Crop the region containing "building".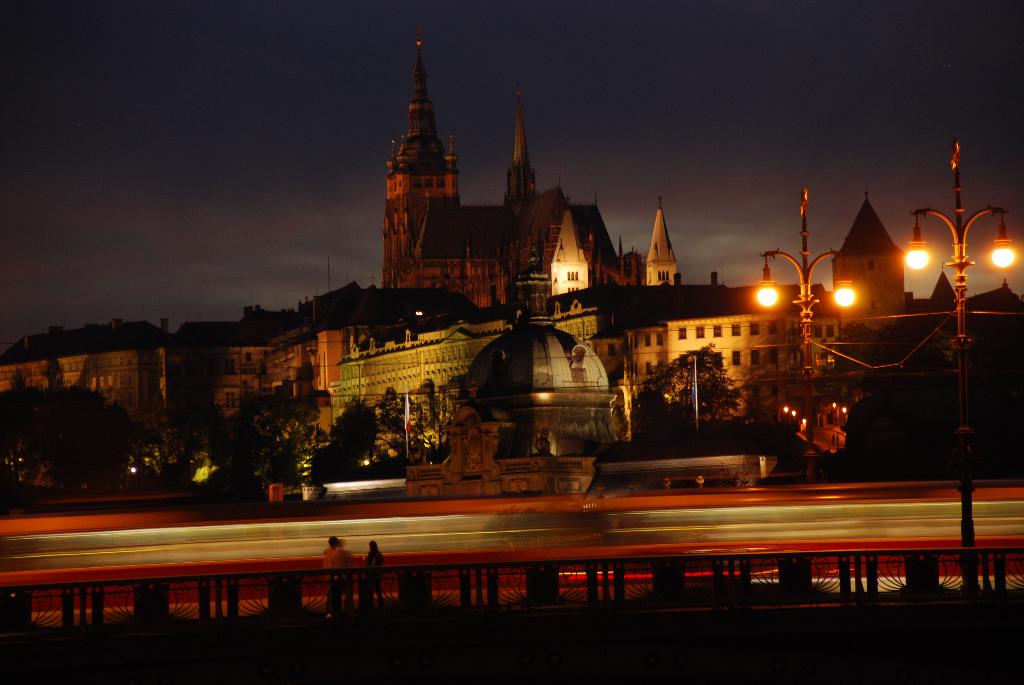
Crop region: [x1=337, y1=289, x2=734, y2=407].
